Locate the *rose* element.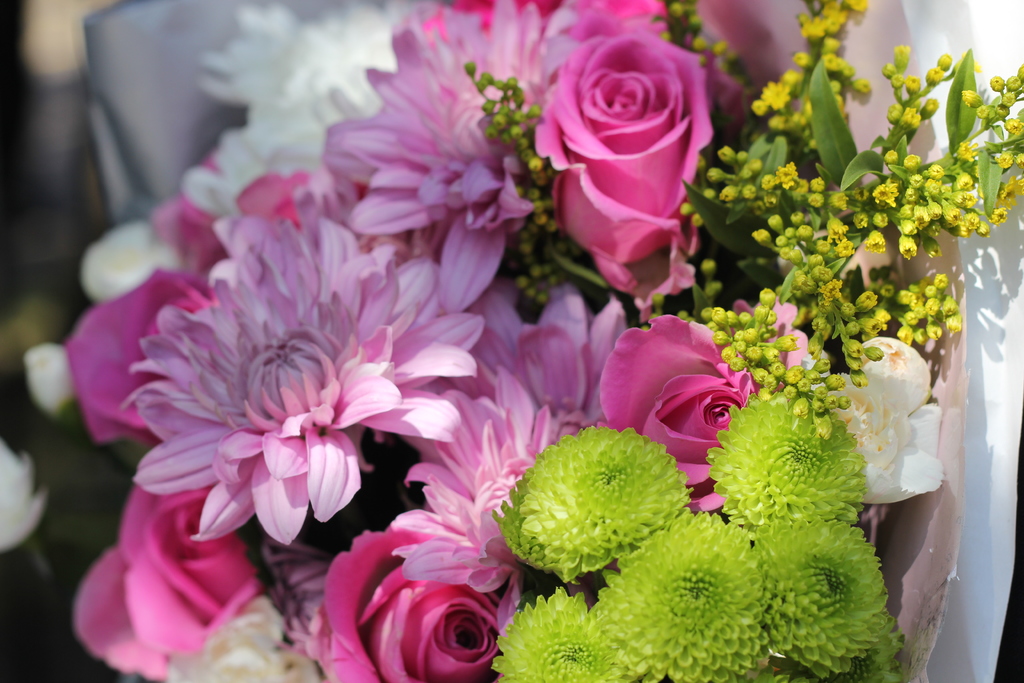
Element bbox: <box>565,0,780,120</box>.
